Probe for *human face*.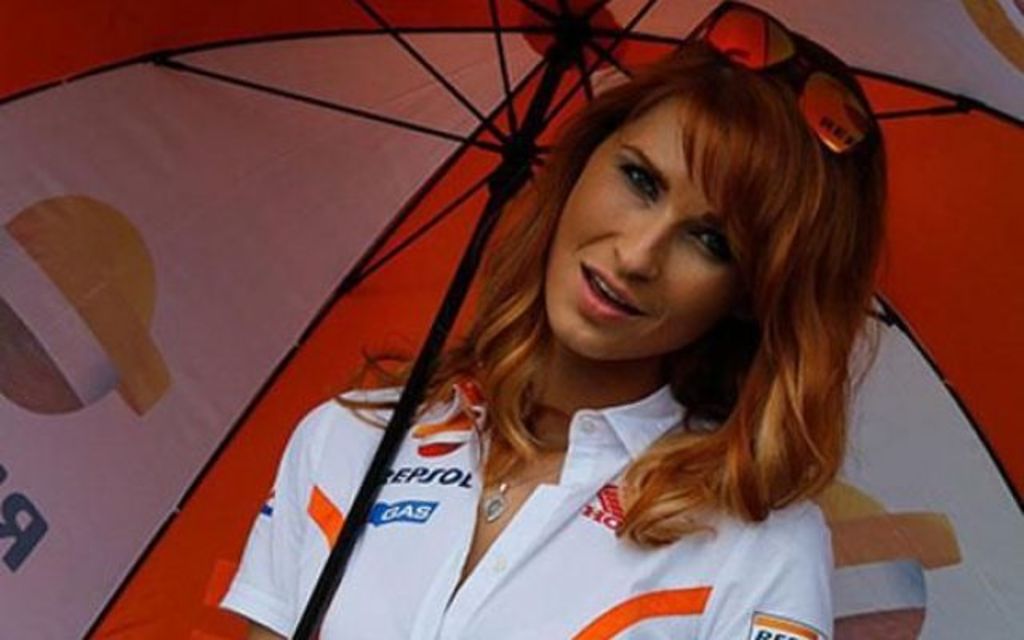
Probe result: (550, 70, 784, 384).
